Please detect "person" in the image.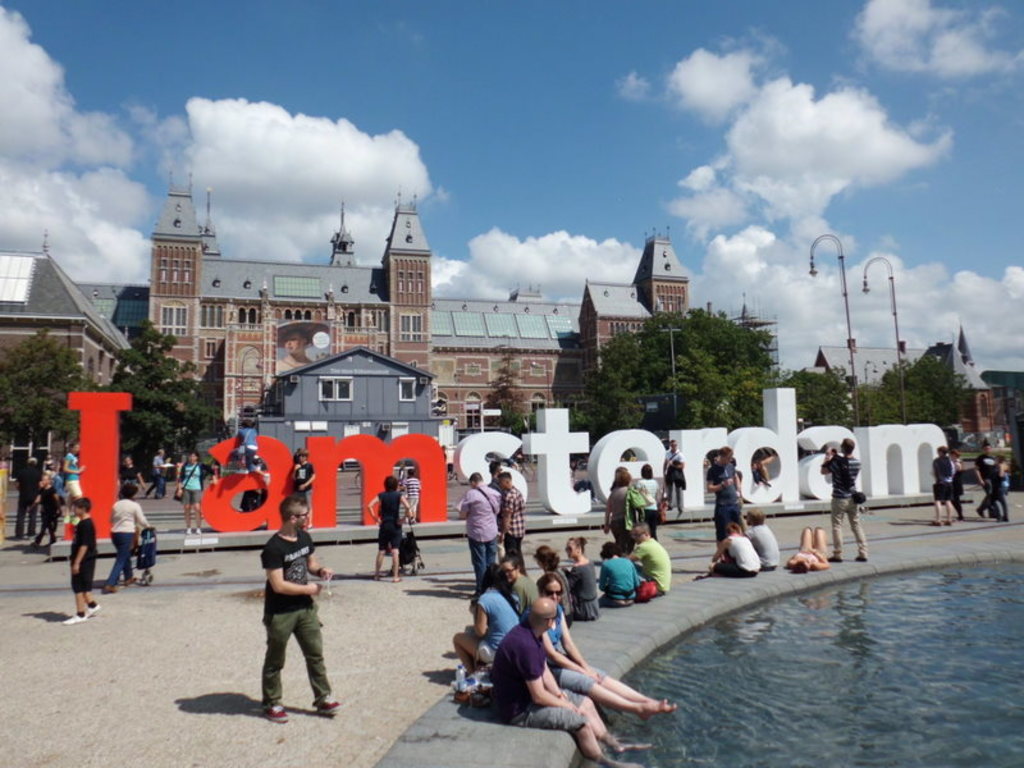
box=[289, 444, 319, 529].
